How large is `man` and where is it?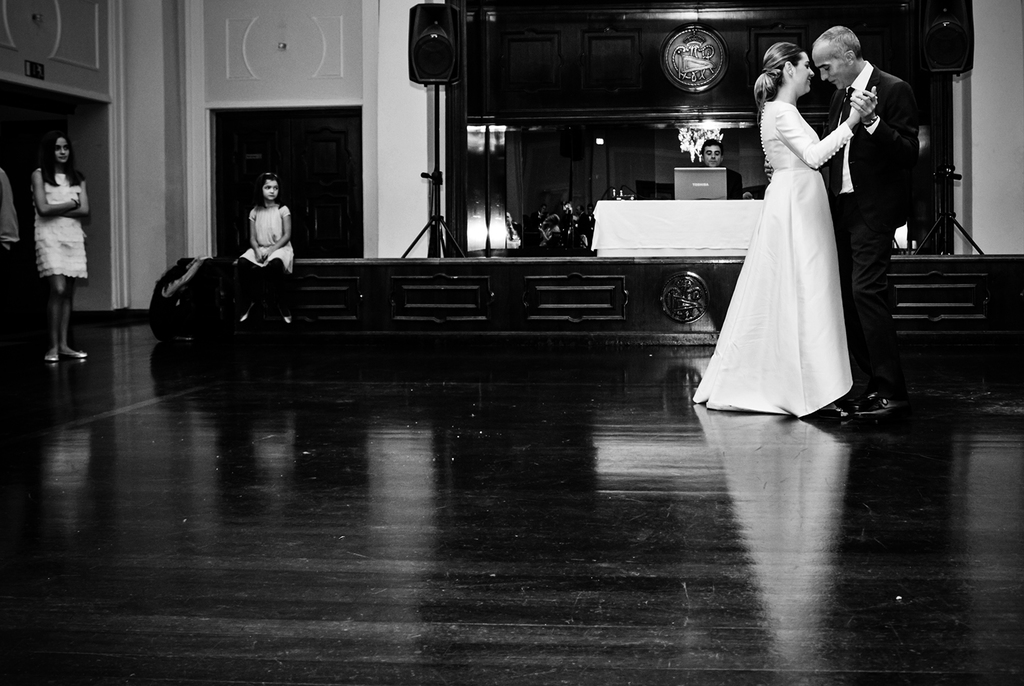
Bounding box: select_region(765, 24, 920, 415).
